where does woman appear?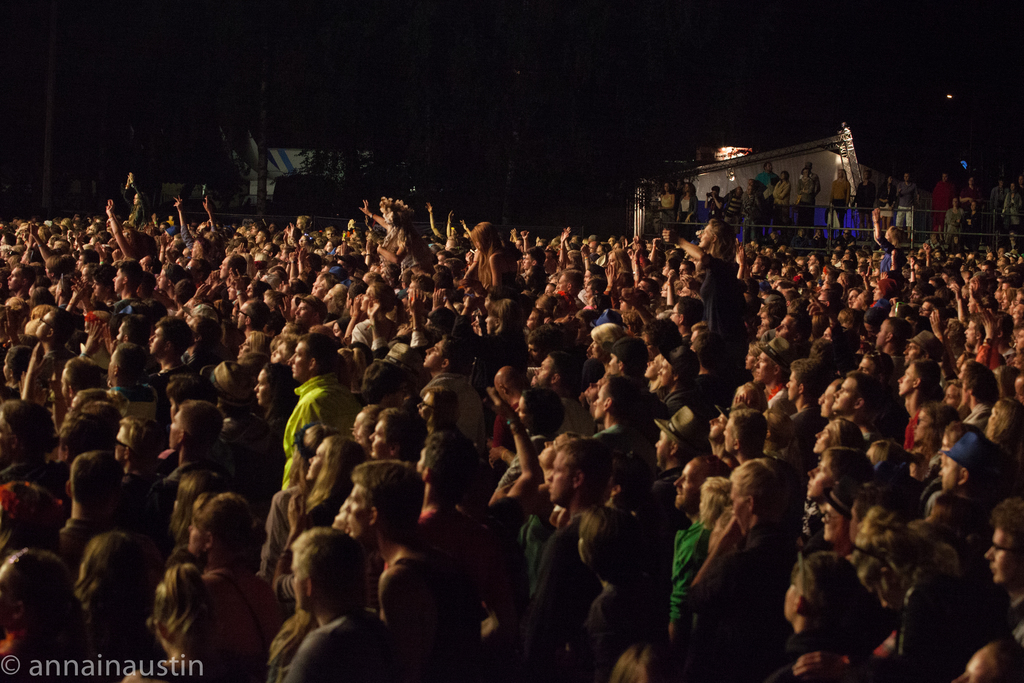
Appears at Rect(658, 182, 675, 229).
